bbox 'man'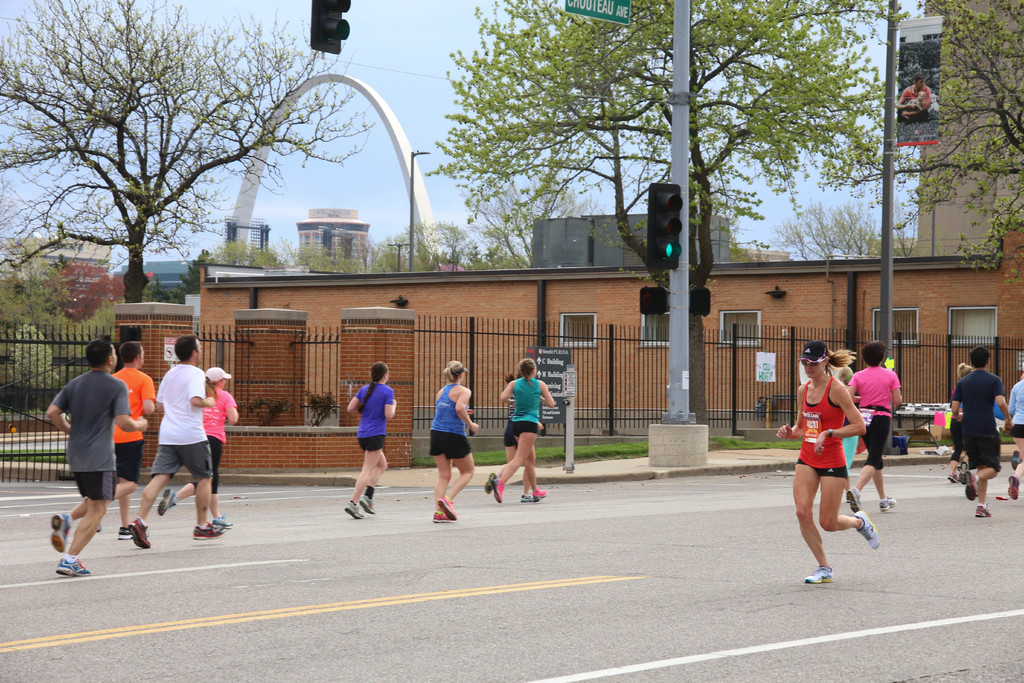
<region>47, 335, 142, 573</region>
